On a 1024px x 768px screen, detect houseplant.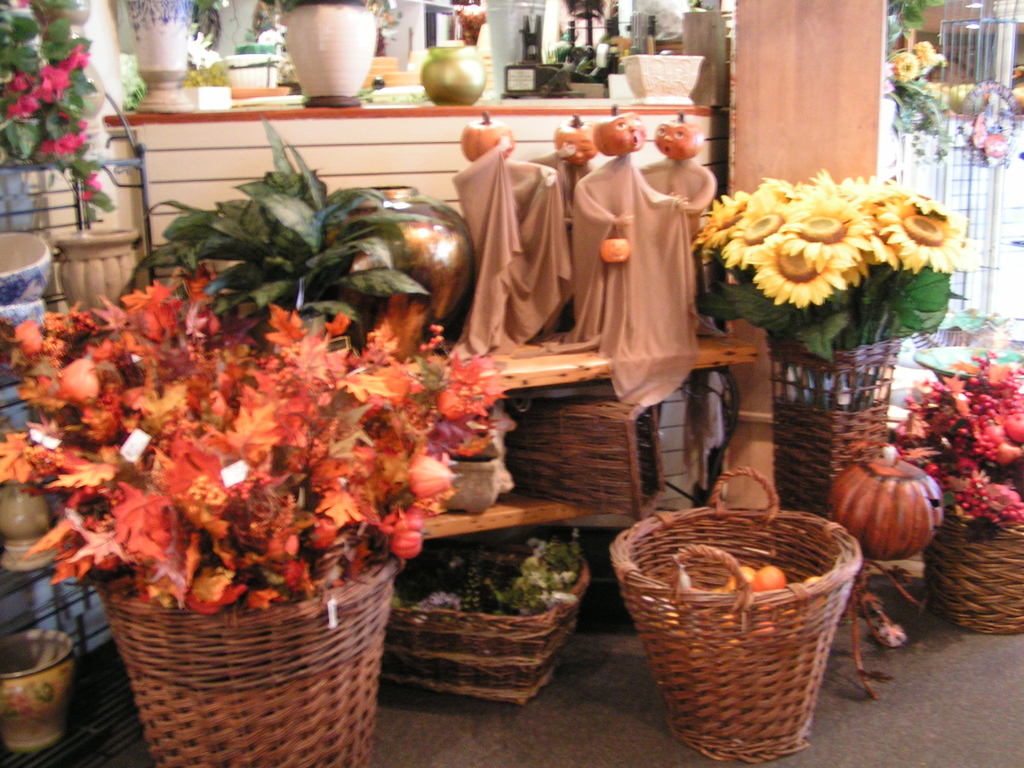
[x1=678, y1=157, x2=982, y2=532].
